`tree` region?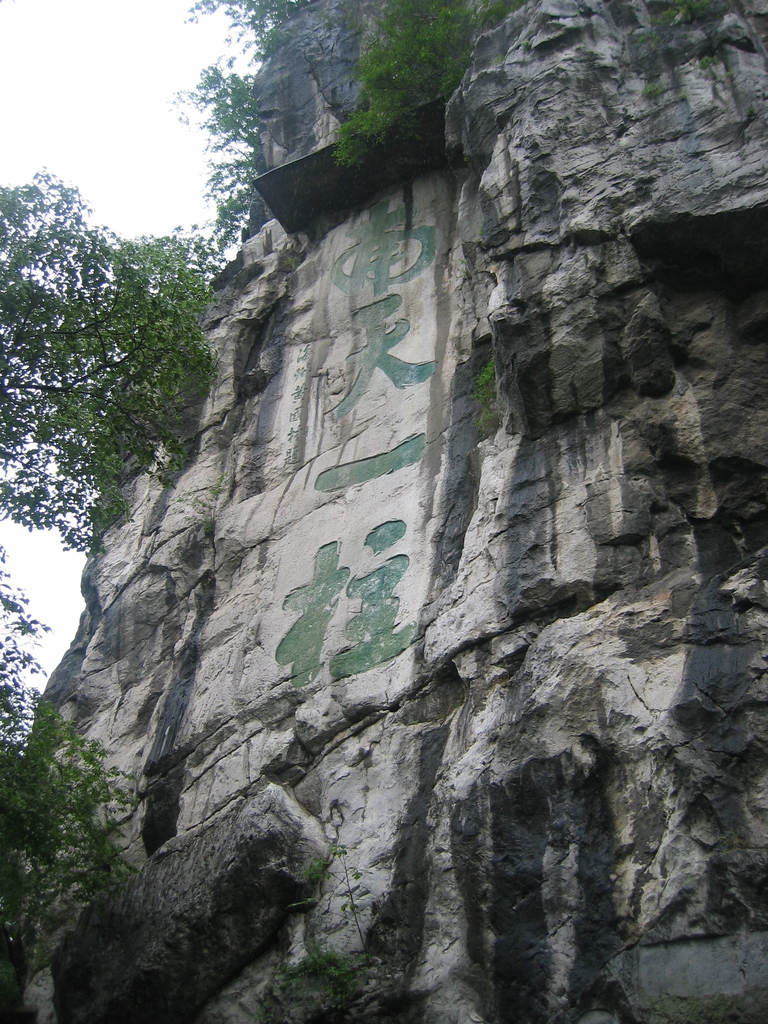
bbox=[0, 581, 159, 973]
